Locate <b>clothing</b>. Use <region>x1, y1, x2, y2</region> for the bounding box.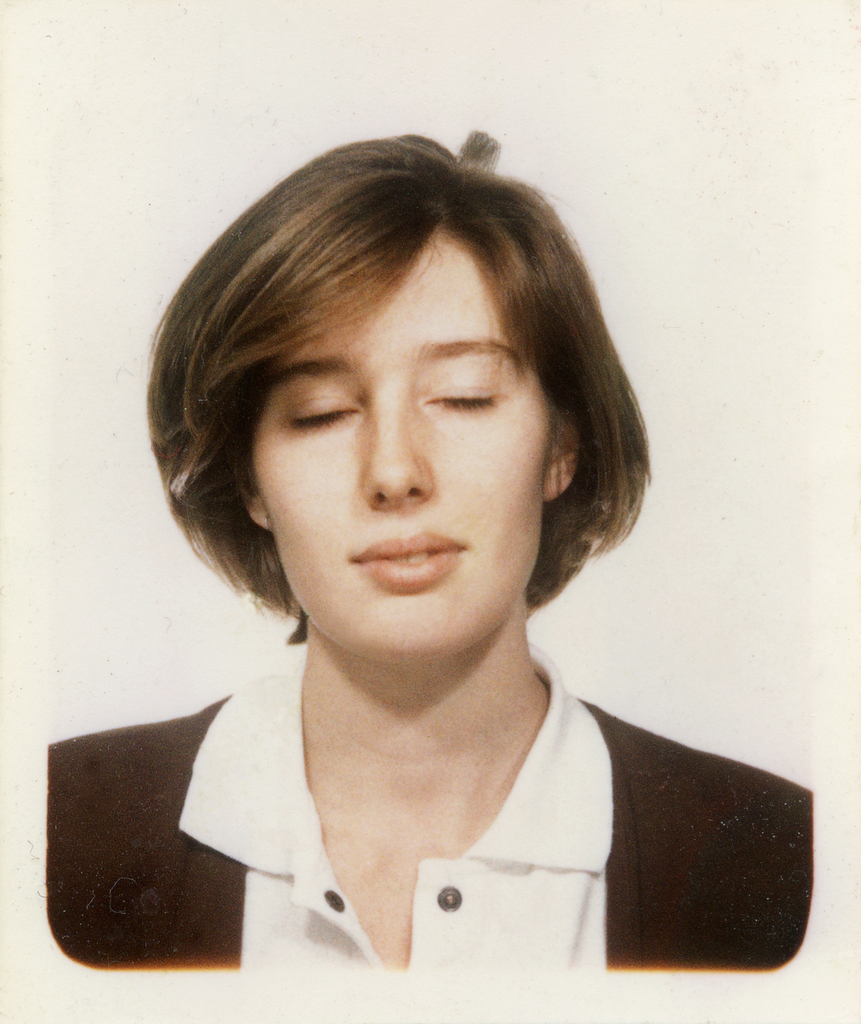
<region>42, 664, 810, 973</region>.
